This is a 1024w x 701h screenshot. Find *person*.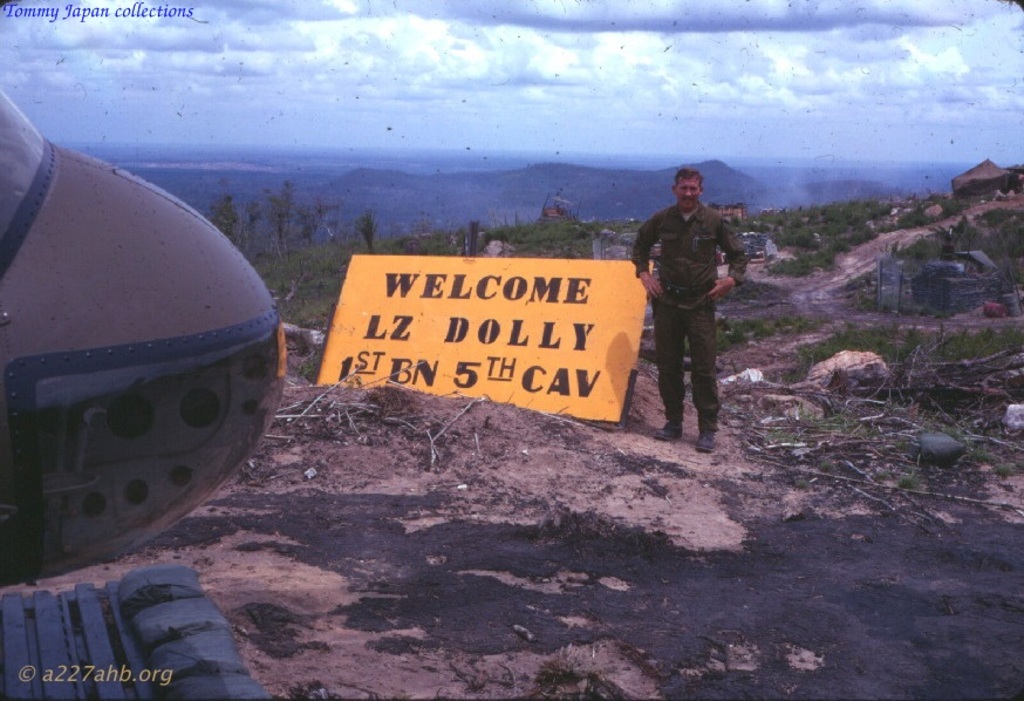
Bounding box: 637 162 738 450.
